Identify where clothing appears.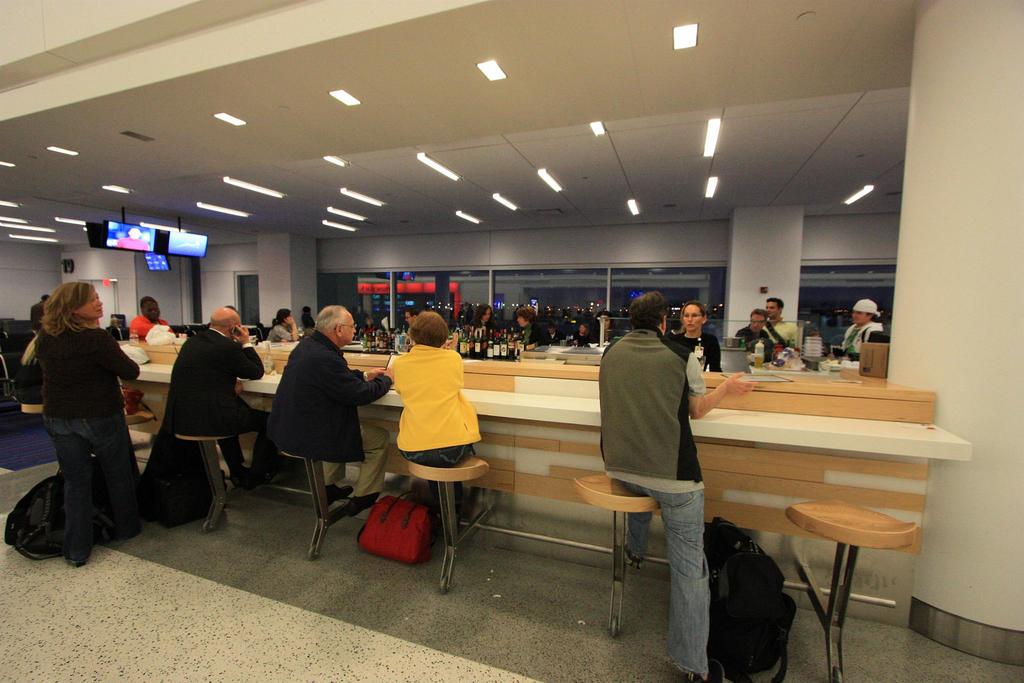
Appears at rect(131, 317, 178, 343).
